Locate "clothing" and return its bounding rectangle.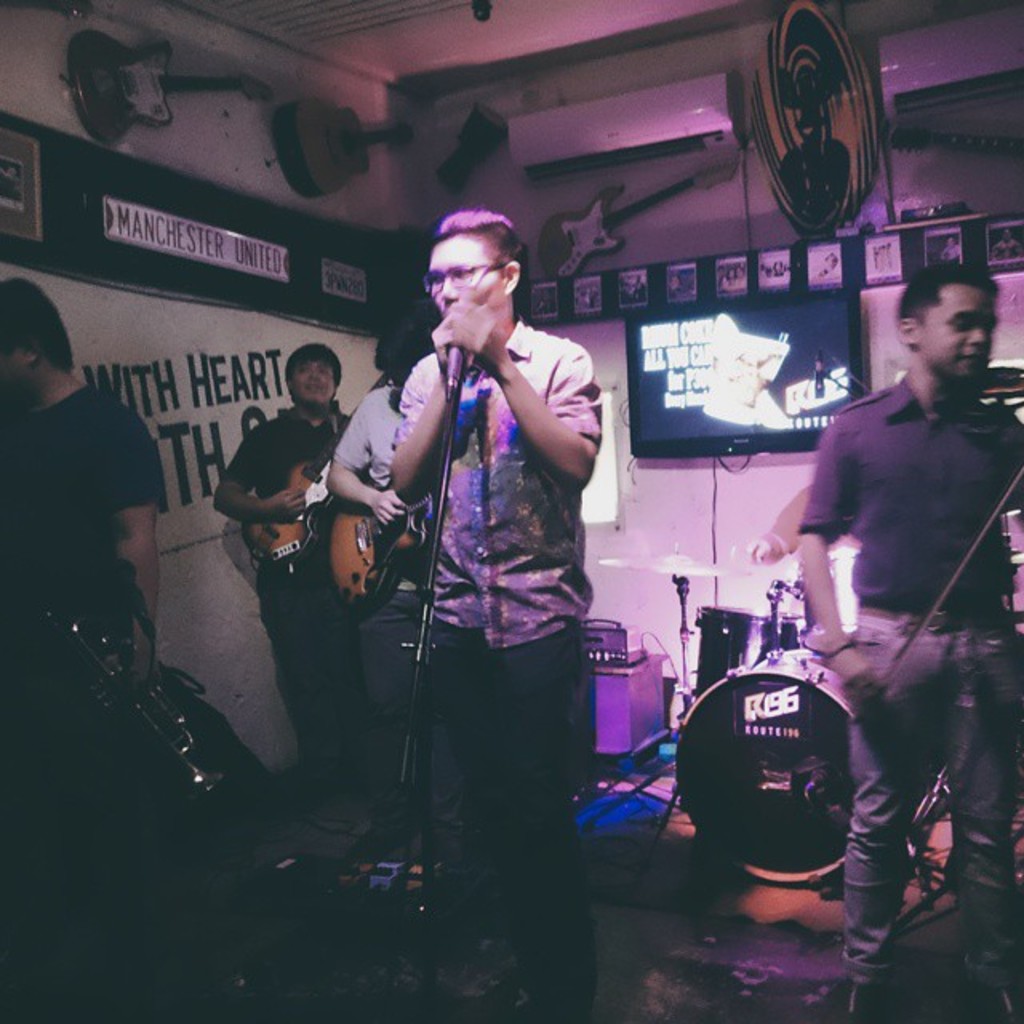
region(797, 381, 1022, 1002).
